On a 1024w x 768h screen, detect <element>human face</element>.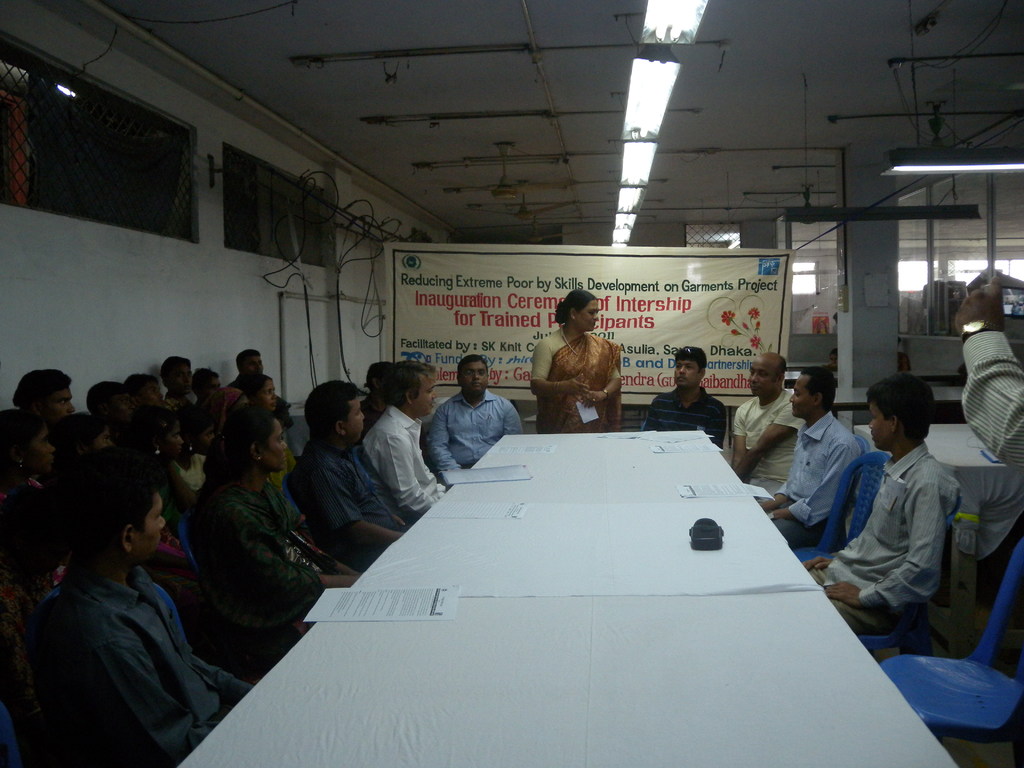
Rect(675, 360, 700, 385).
